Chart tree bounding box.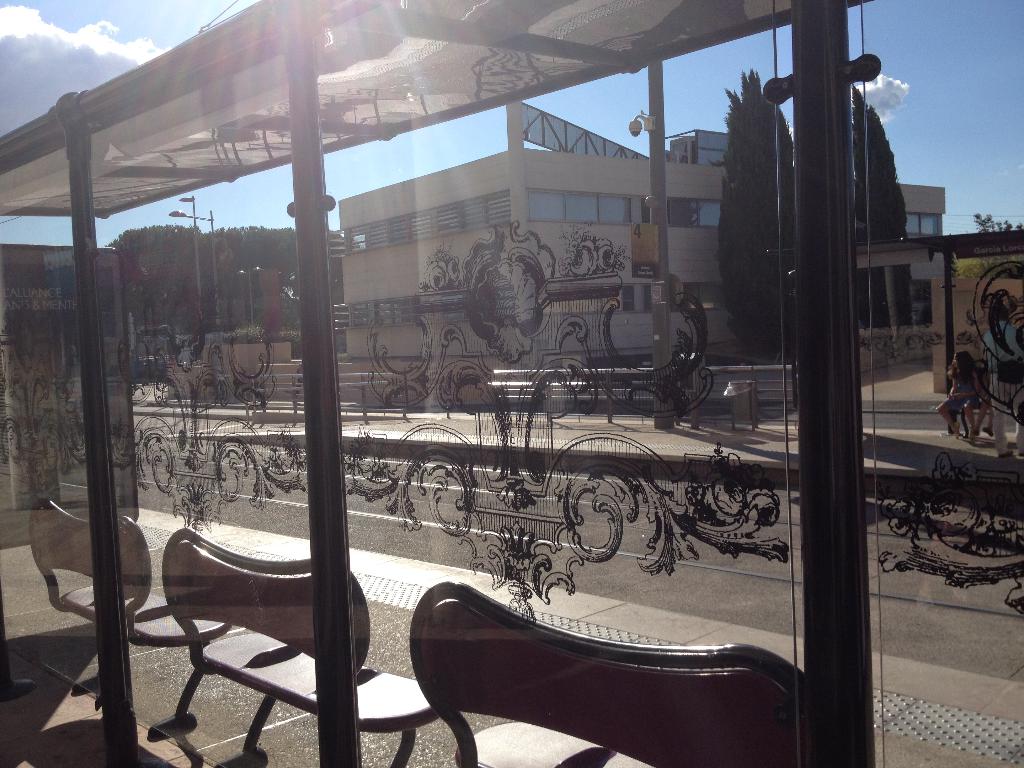
Charted: (948,212,1023,278).
